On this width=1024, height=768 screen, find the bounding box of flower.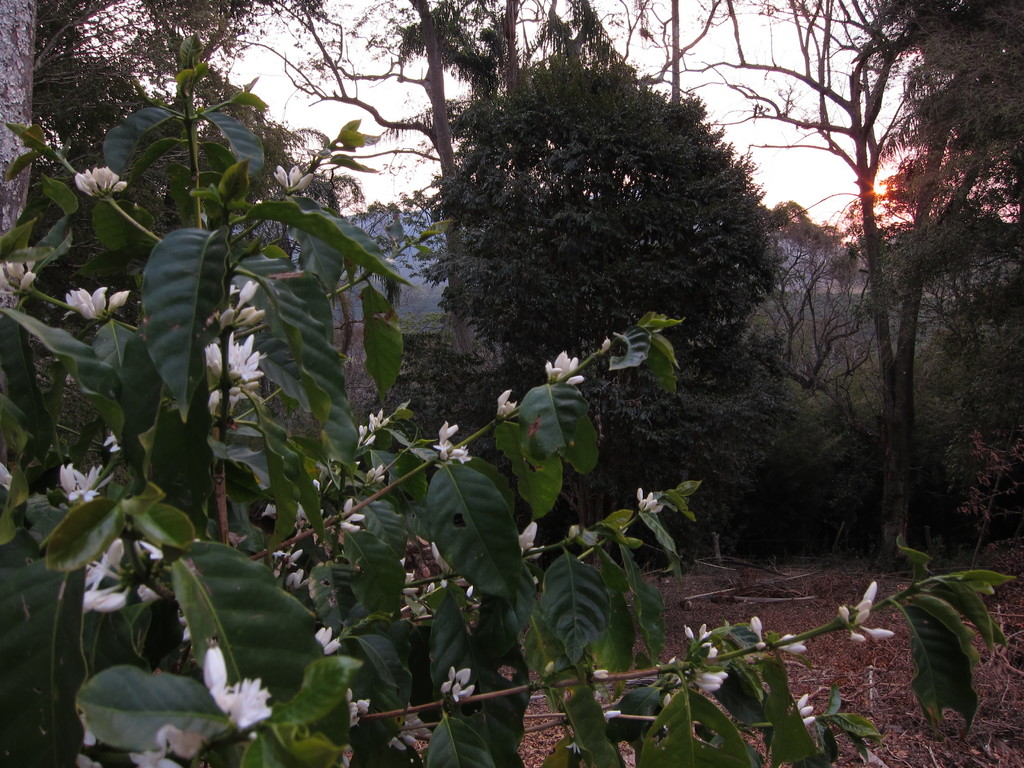
Bounding box: region(77, 458, 118, 500).
